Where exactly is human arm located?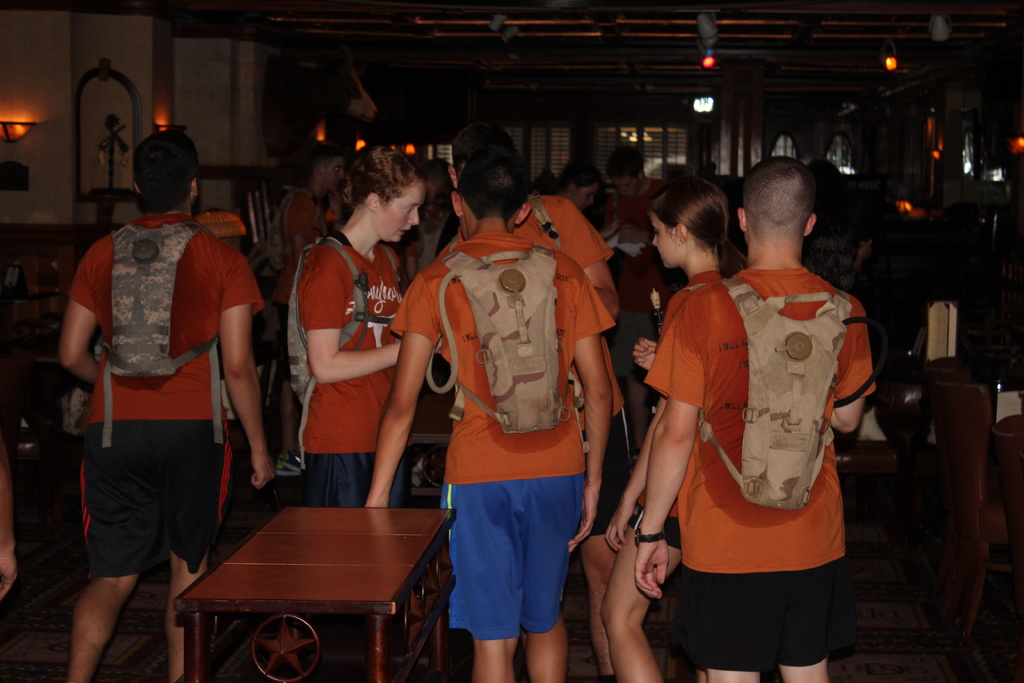
Its bounding box is bbox=[60, 250, 102, 384].
